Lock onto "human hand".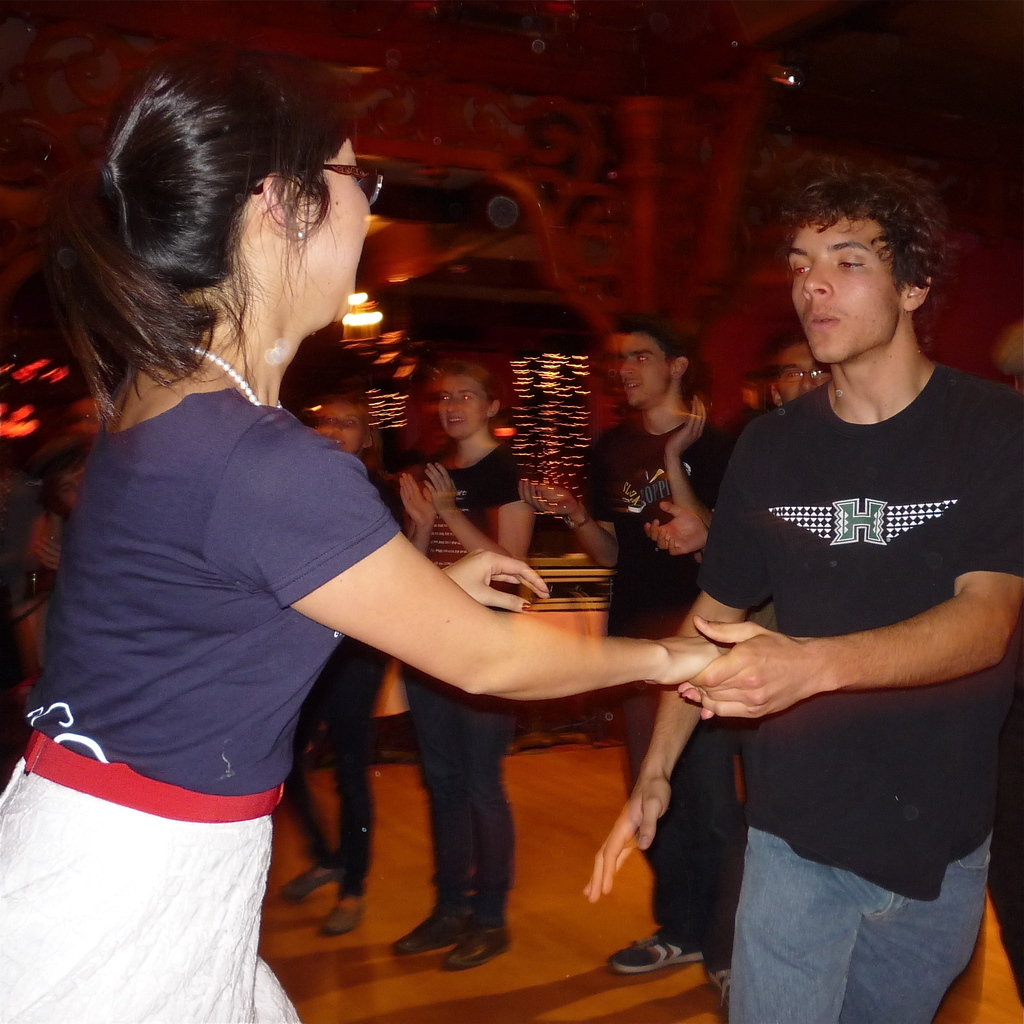
Locked: <box>32,533,58,573</box>.
